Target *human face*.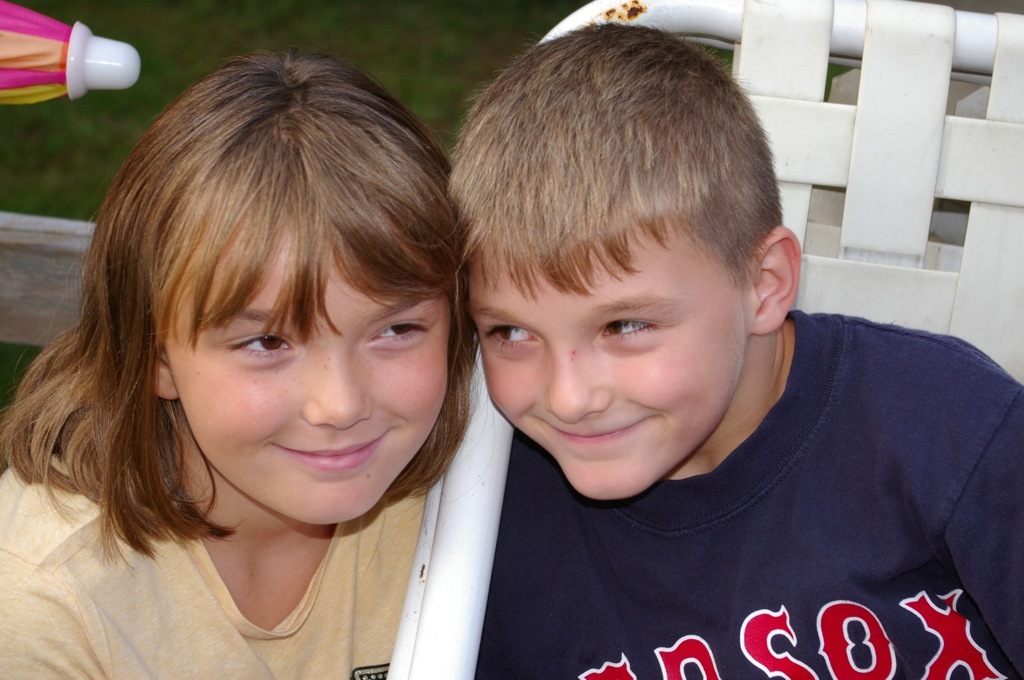
Target region: [162,246,453,525].
